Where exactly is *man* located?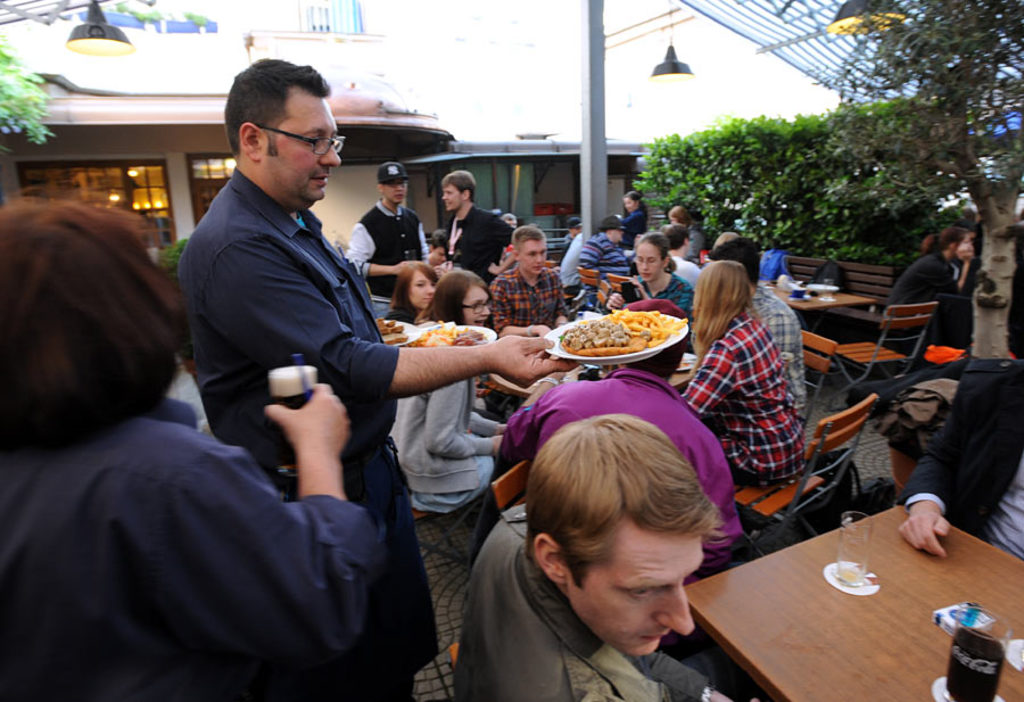
Its bounding box is detection(444, 414, 744, 701).
